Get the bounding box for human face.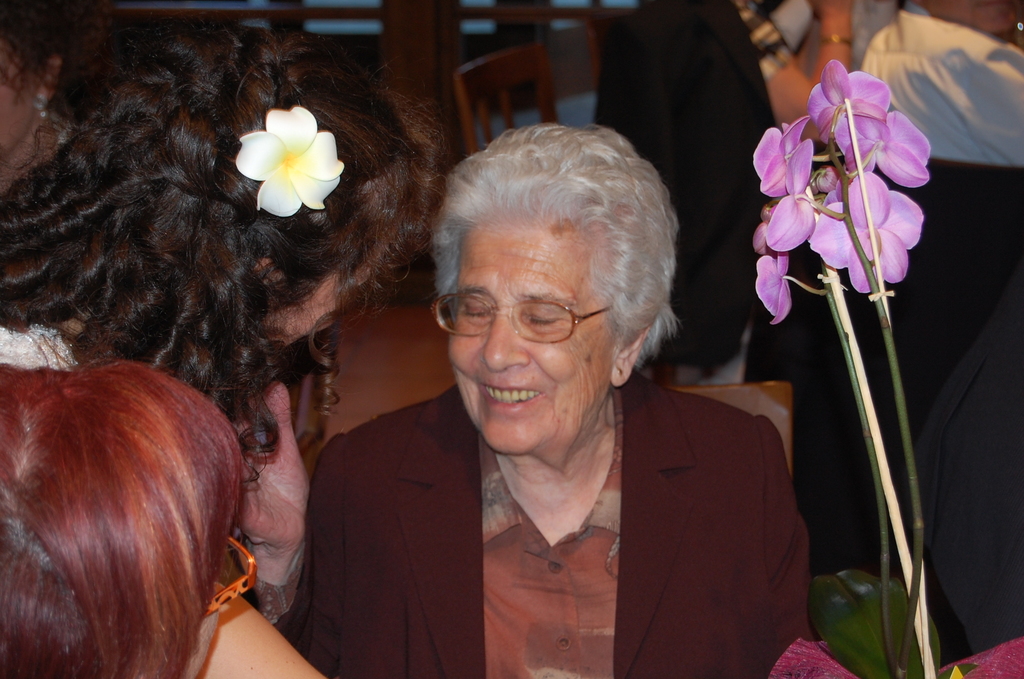
{"left": 262, "top": 236, "right": 393, "bottom": 352}.
